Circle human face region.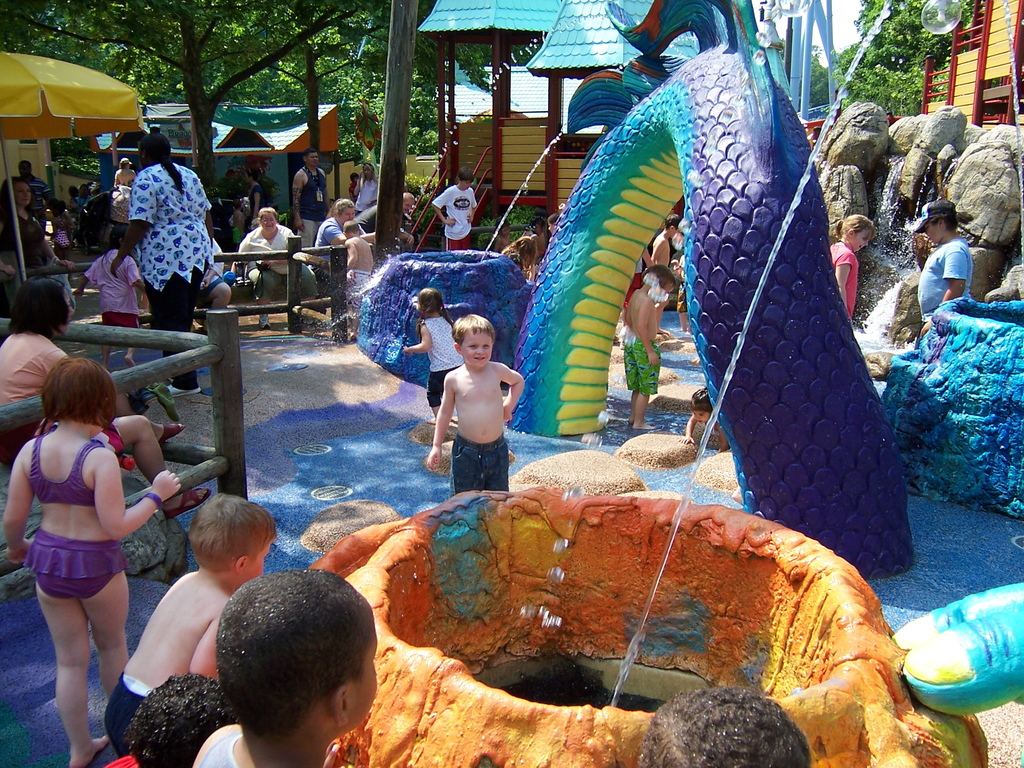
Region: Rect(347, 614, 376, 722).
